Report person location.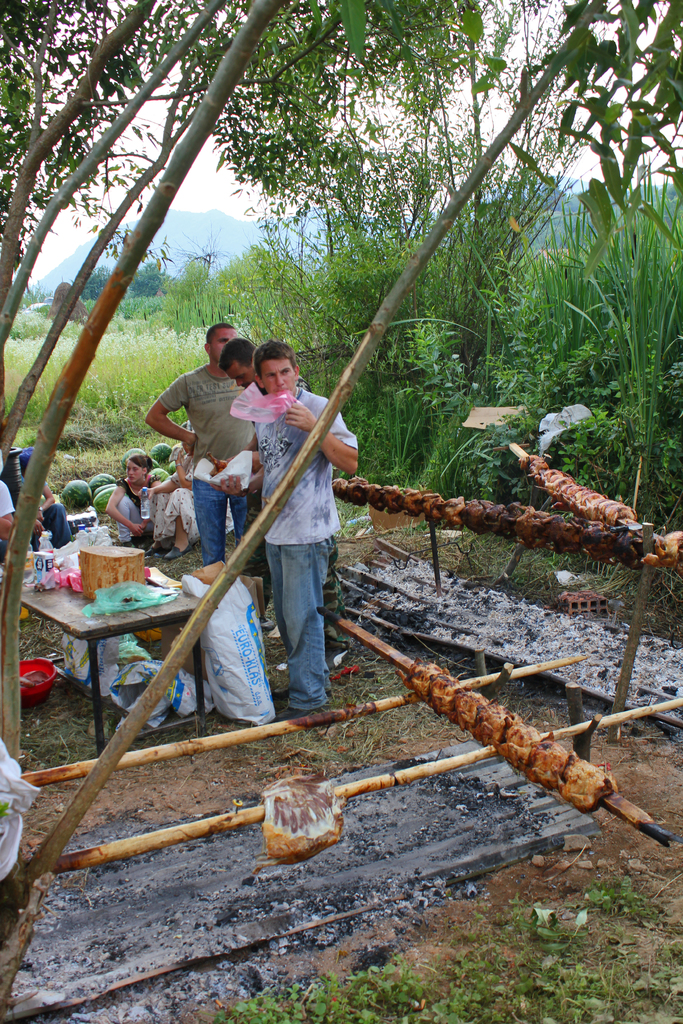
Report: [147,321,270,614].
